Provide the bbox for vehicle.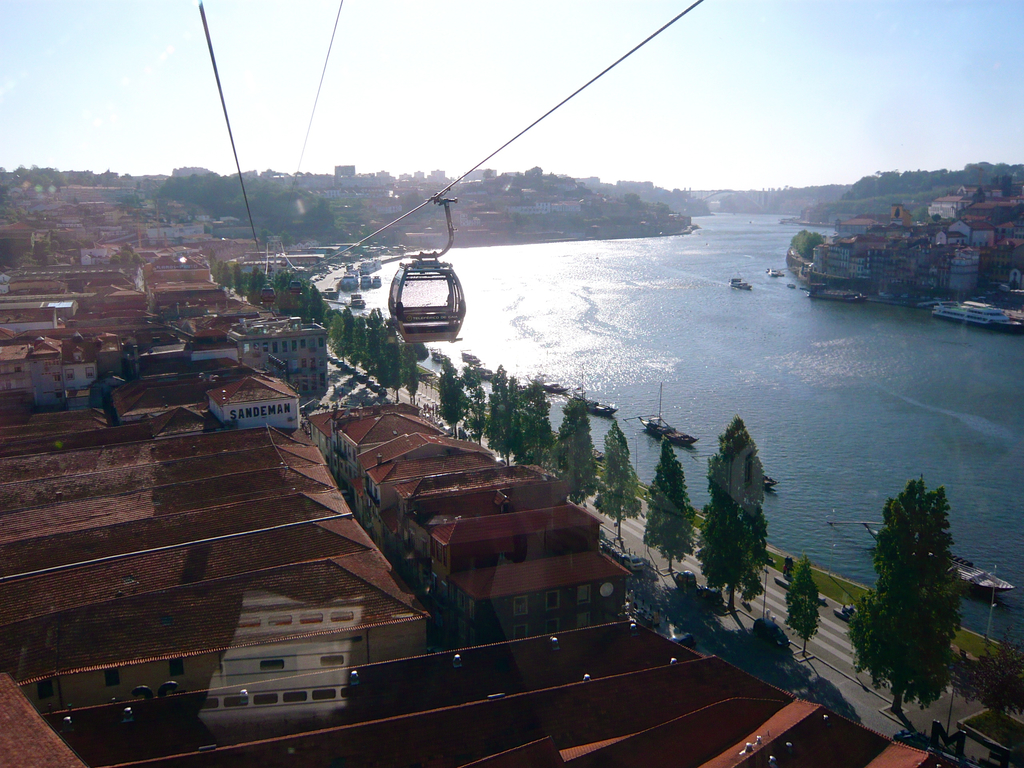
[left=337, top=273, right=356, bottom=289].
